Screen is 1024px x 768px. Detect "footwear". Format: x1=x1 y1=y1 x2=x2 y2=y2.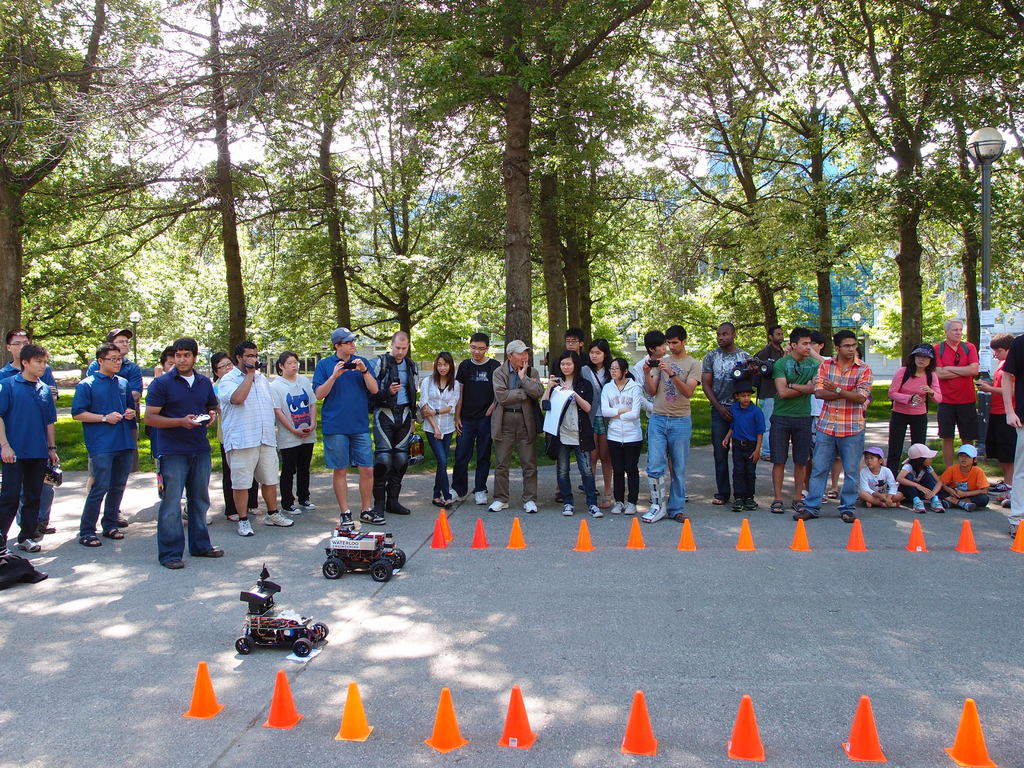
x1=267 y1=511 x2=293 y2=529.
